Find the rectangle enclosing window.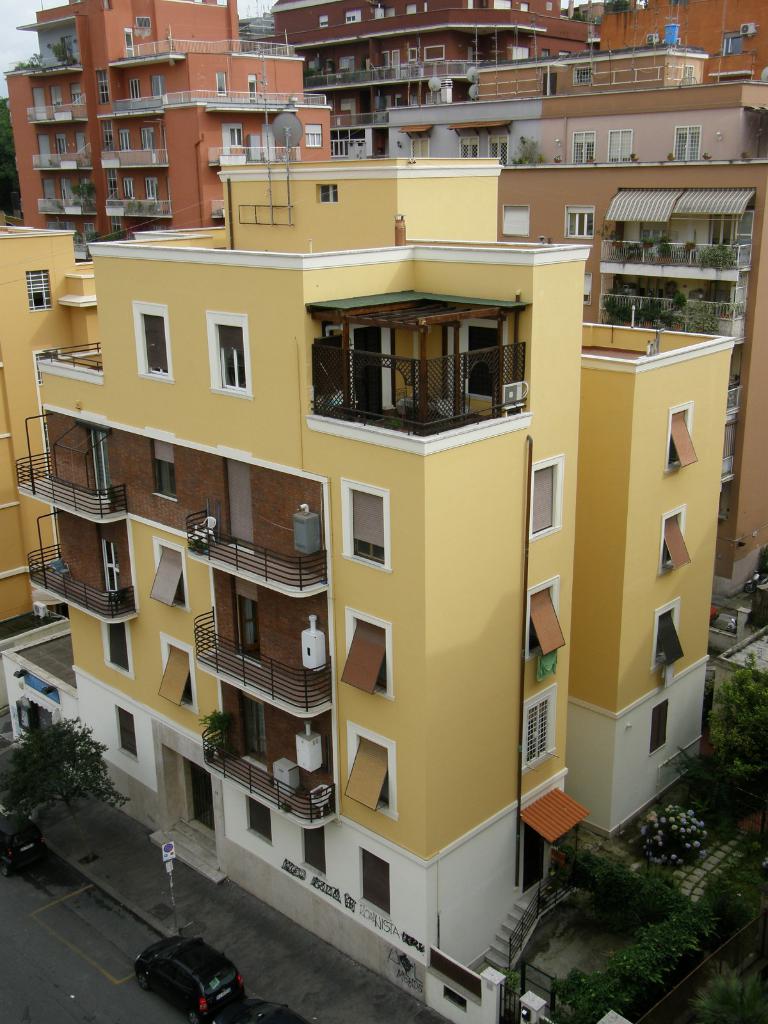
locate(641, 707, 670, 756).
